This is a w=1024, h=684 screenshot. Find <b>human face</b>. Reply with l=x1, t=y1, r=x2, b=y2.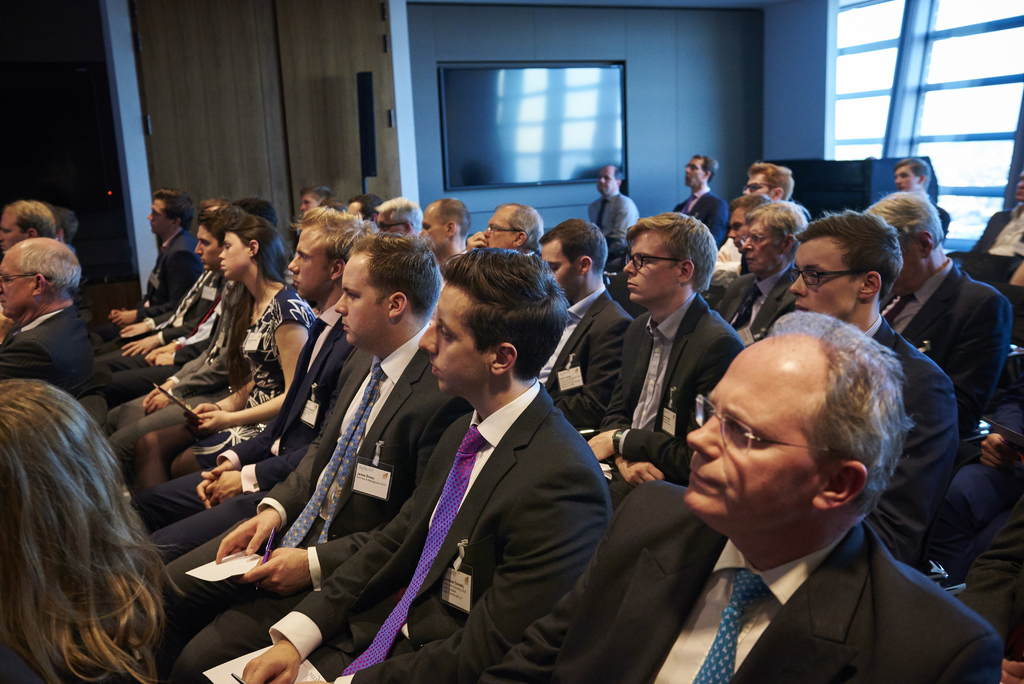
l=624, t=231, r=676, b=300.
